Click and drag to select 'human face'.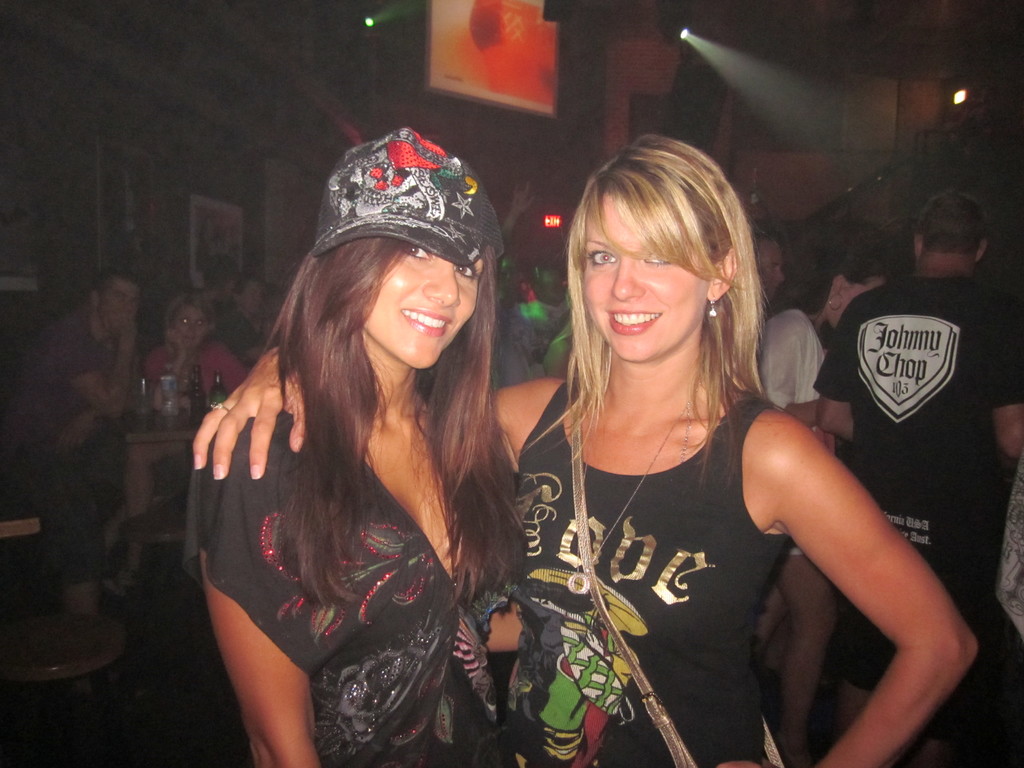
Selection: [x1=366, y1=245, x2=485, y2=368].
